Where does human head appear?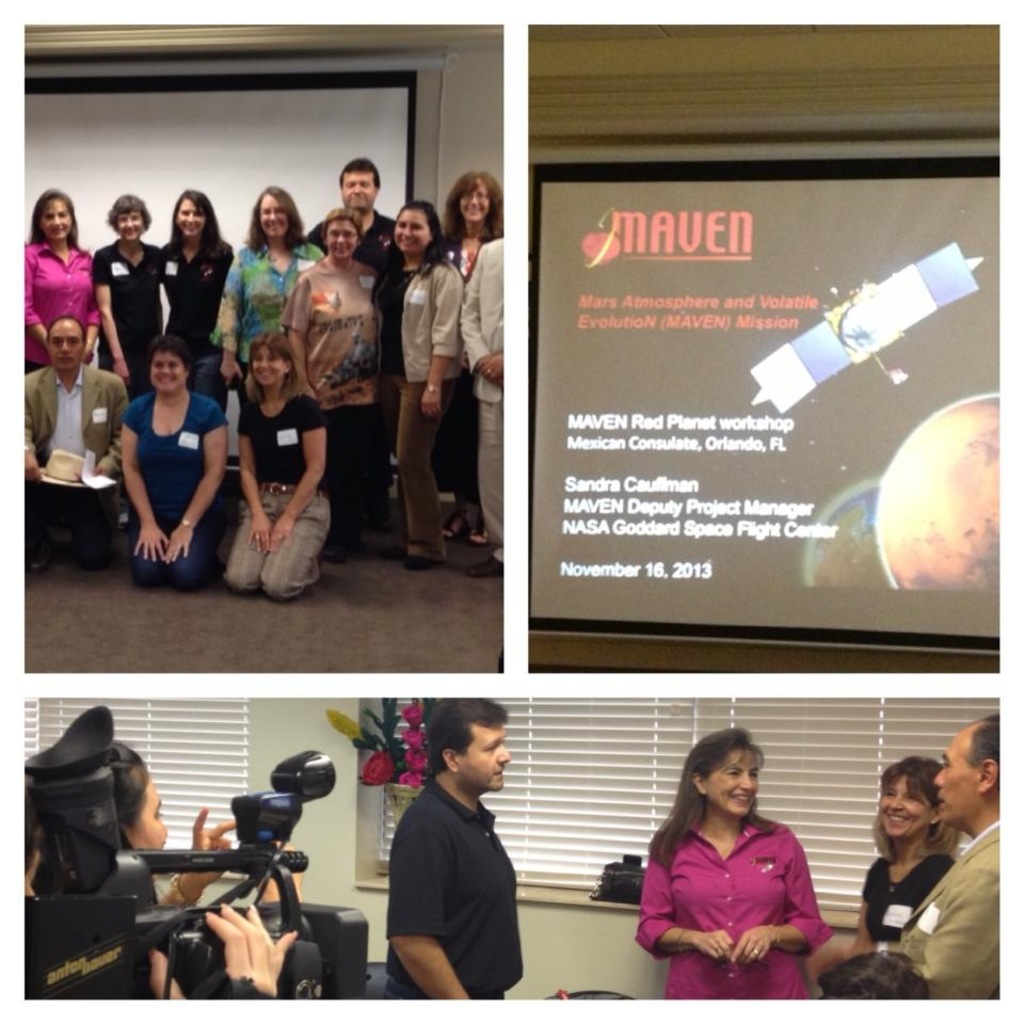
Appears at BBox(48, 313, 87, 371).
